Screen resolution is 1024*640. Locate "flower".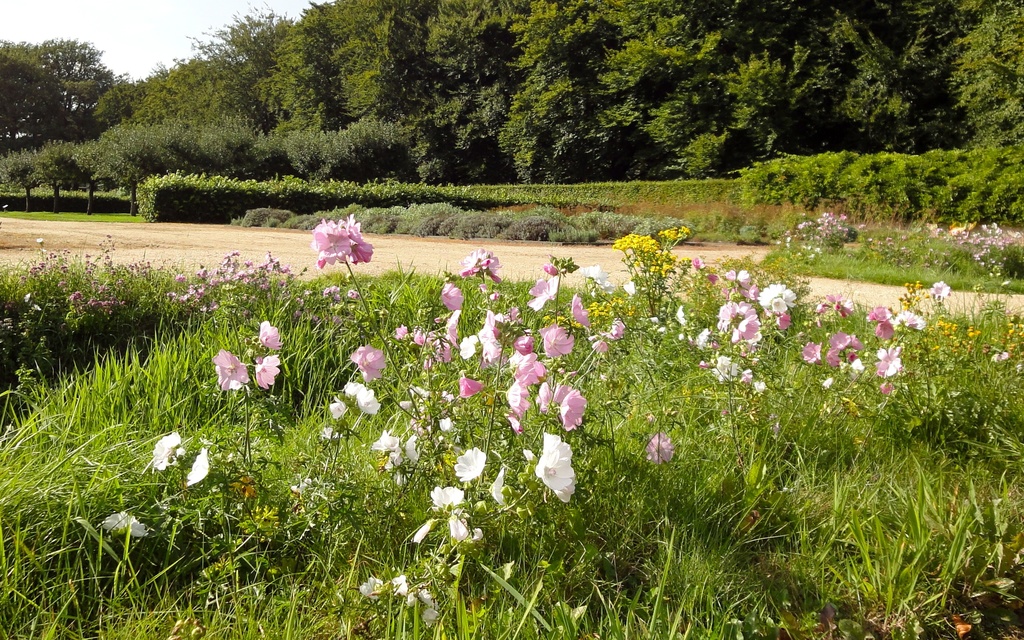
584 260 605 277.
